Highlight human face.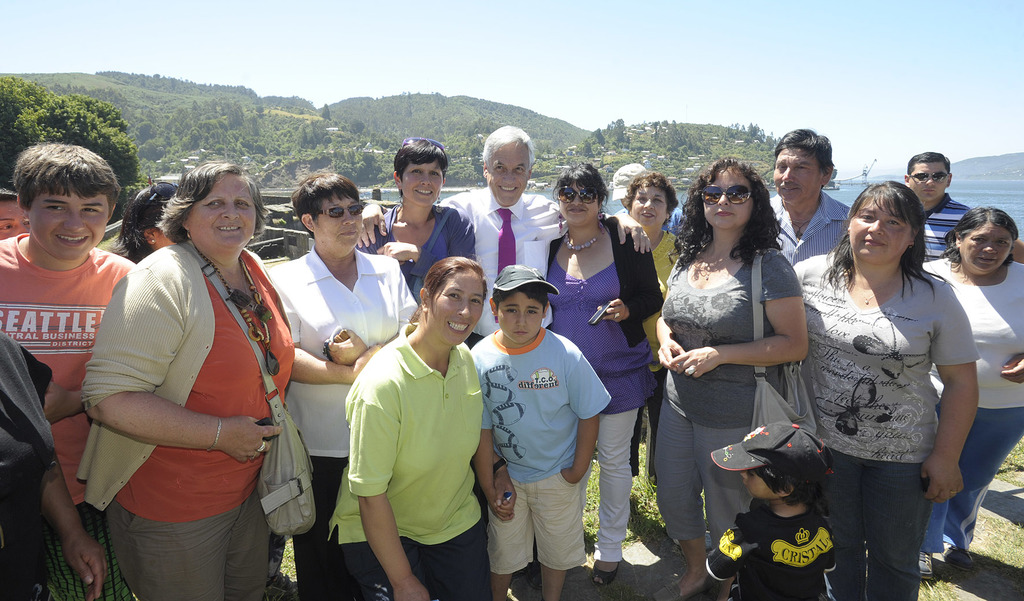
Highlighted region: 27, 186, 107, 260.
